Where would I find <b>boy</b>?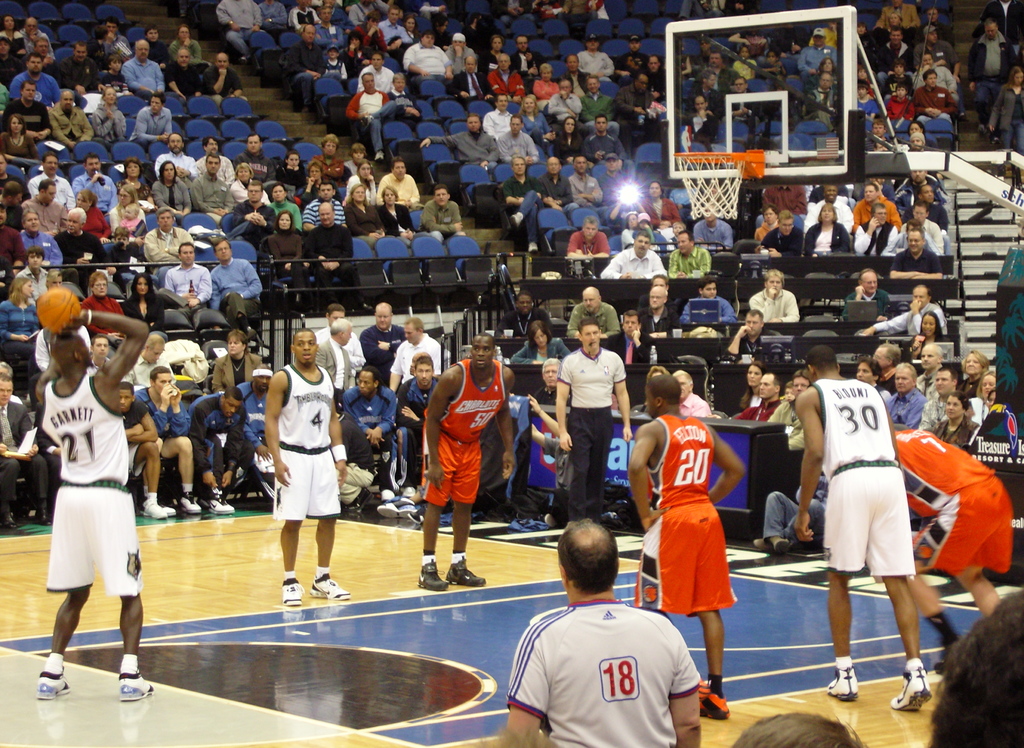
At [13,245,51,303].
